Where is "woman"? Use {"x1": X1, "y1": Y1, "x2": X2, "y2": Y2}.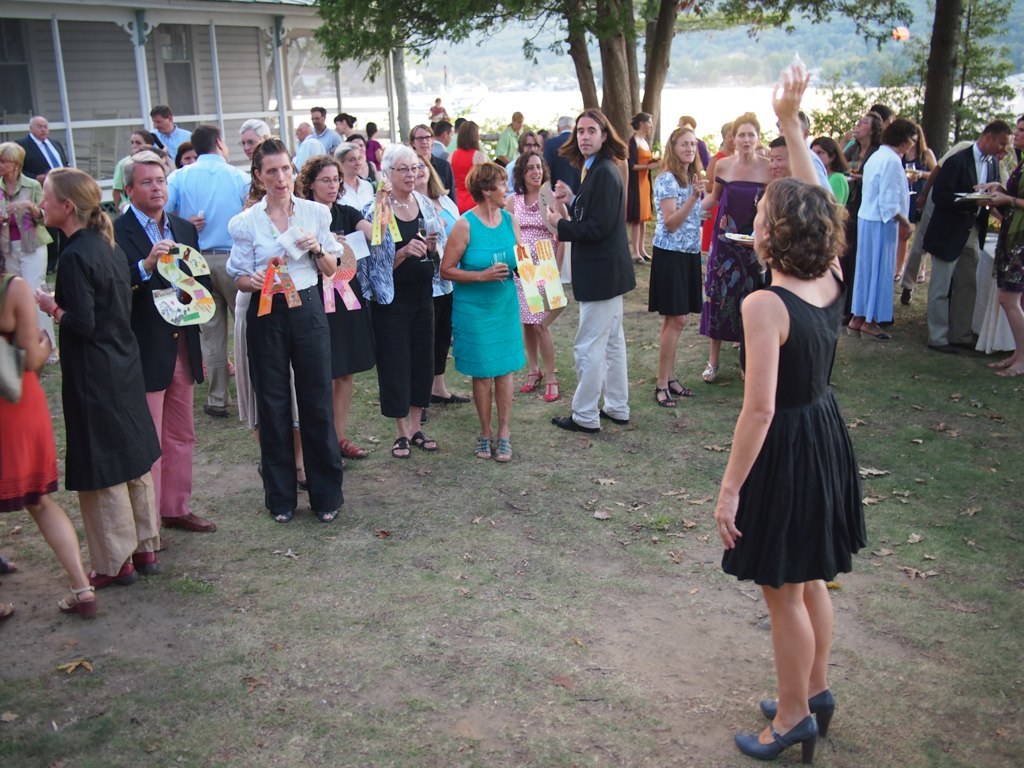
{"x1": 654, "y1": 126, "x2": 711, "y2": 404}.
